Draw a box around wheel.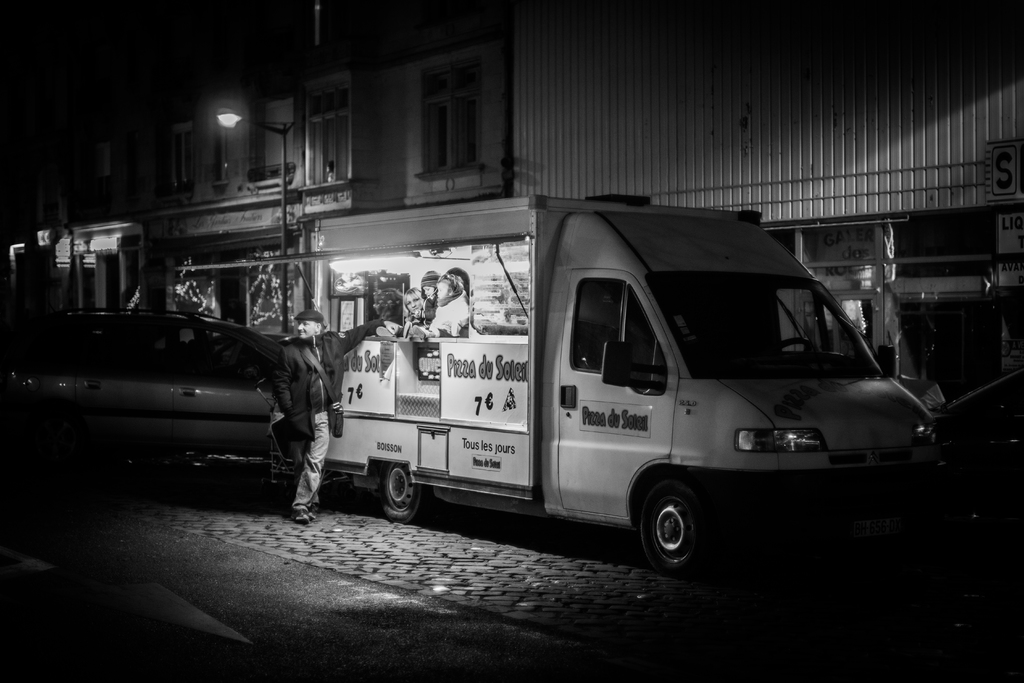
[380,466,426,529].
